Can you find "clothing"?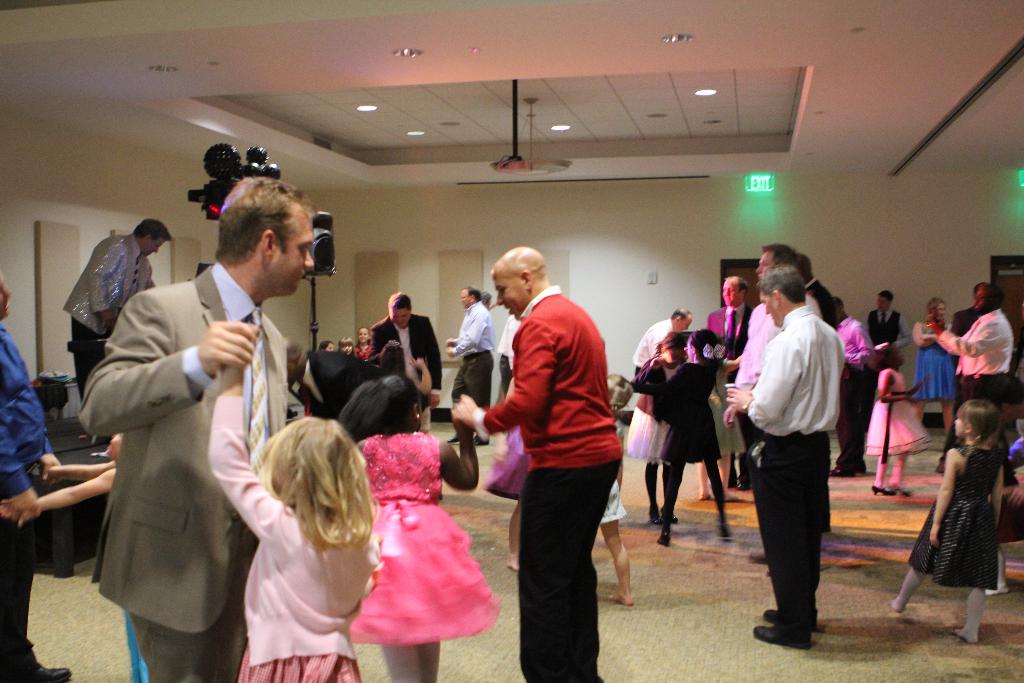
Yes, bounding box: Rect(918, 443, 993, 599).
